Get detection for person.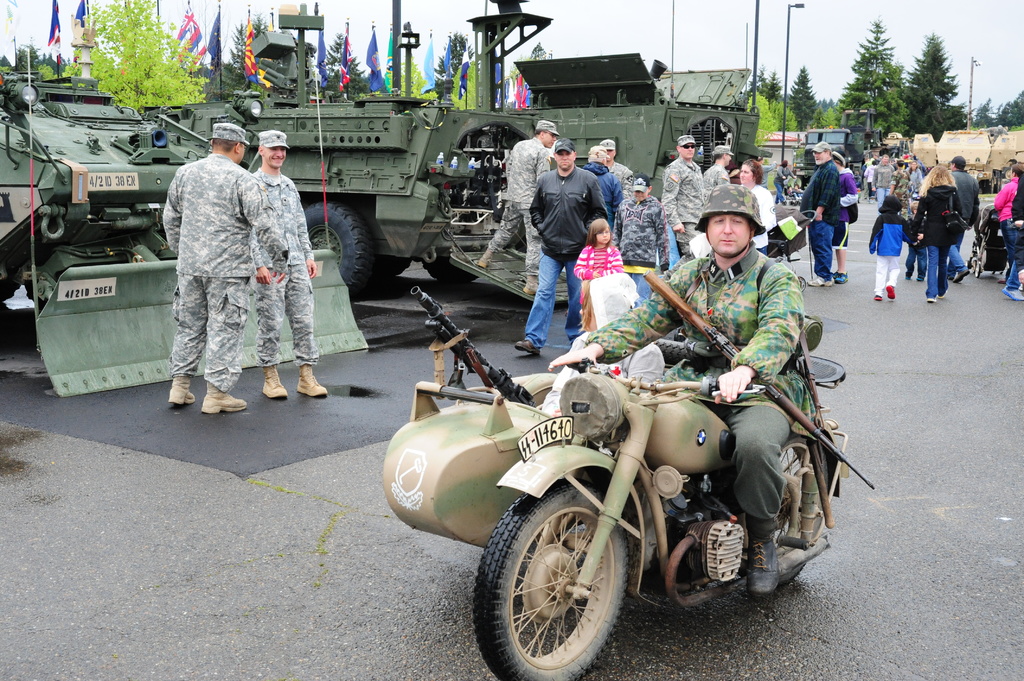
Detection: detection(161, 123, 289, 414).
